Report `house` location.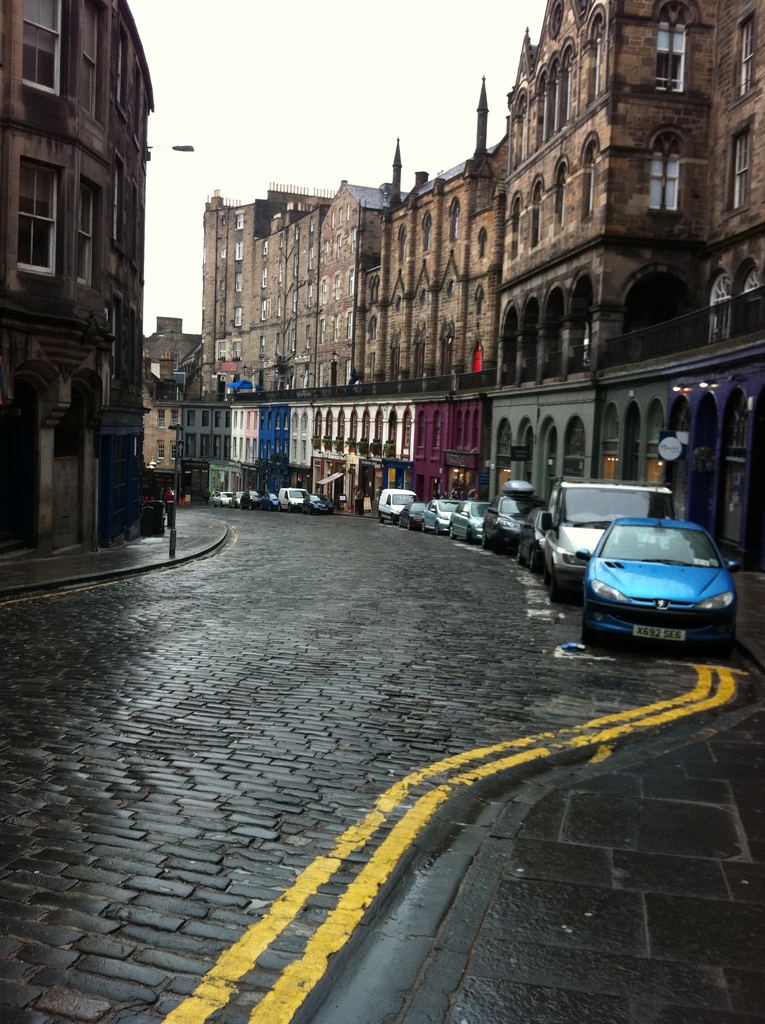
Report: left=178, top=182, right=339, bottom=506.
